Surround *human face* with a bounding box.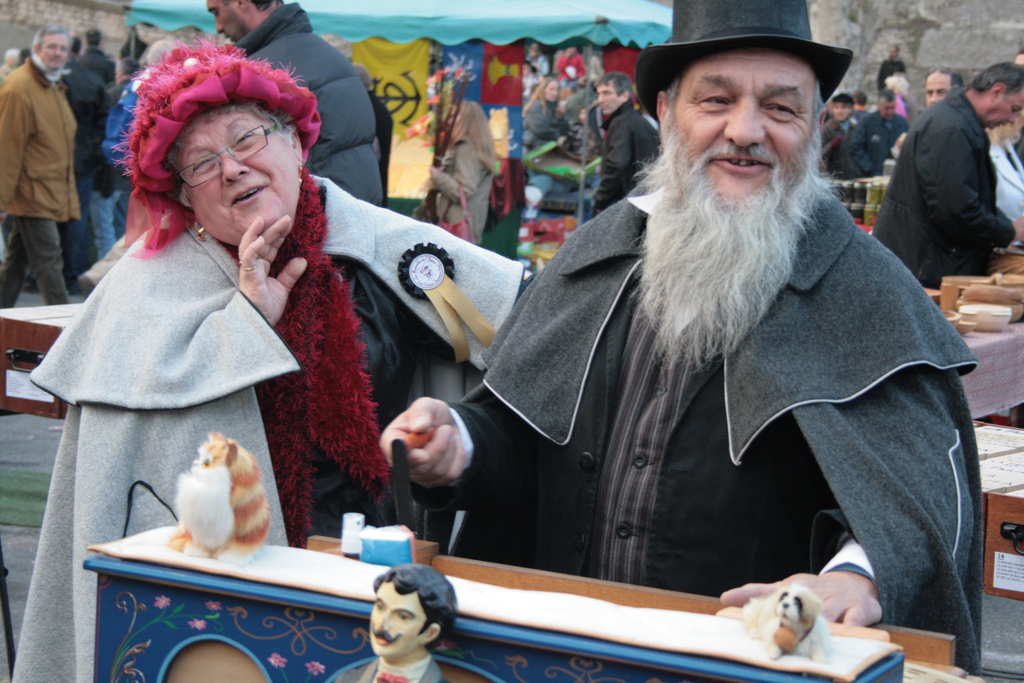
(40, 35, 68, 74).
